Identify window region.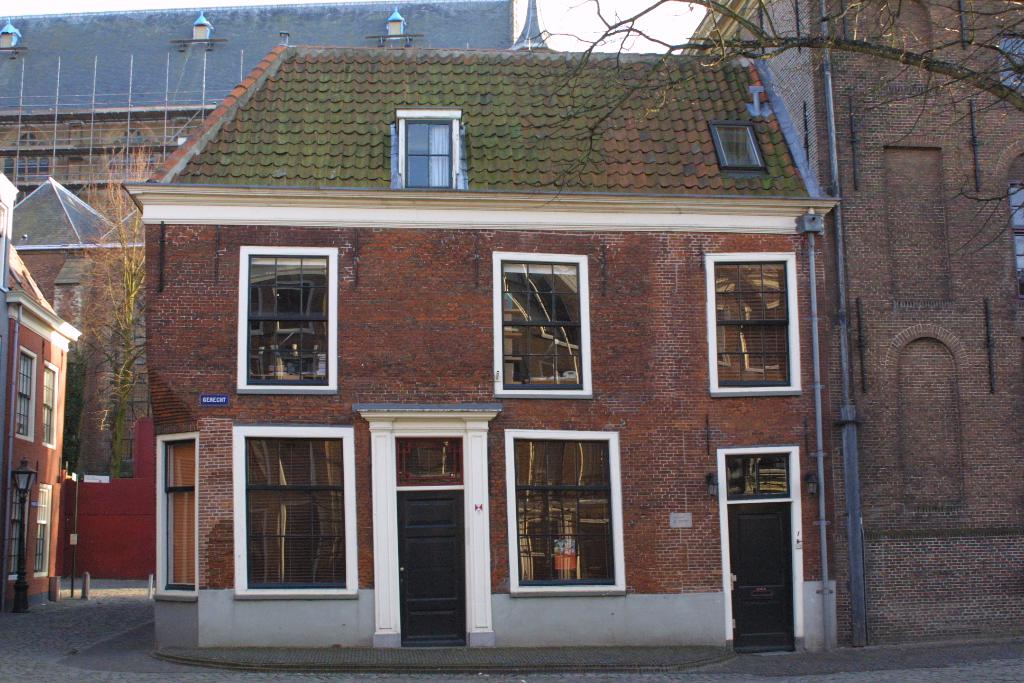
Region: pyautogui.locateOnScreen(499, 258, 588, 390).
